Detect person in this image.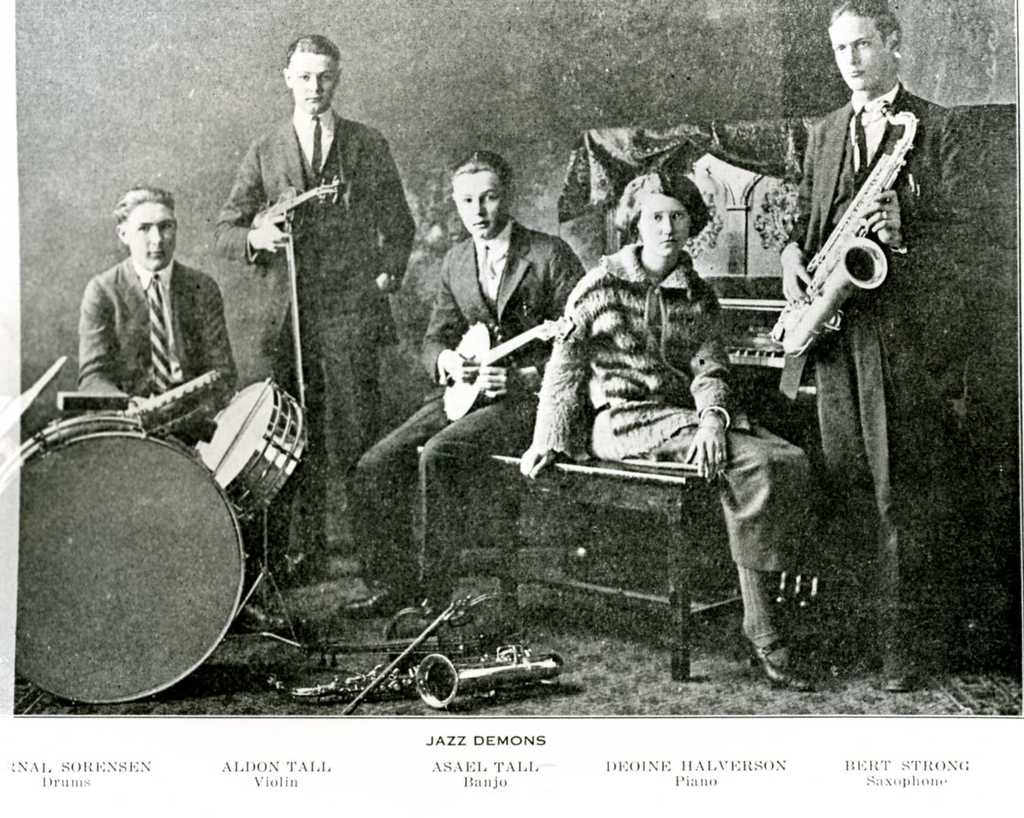
Detection: [x1=772, y1=0, x2=970, y2=676].
